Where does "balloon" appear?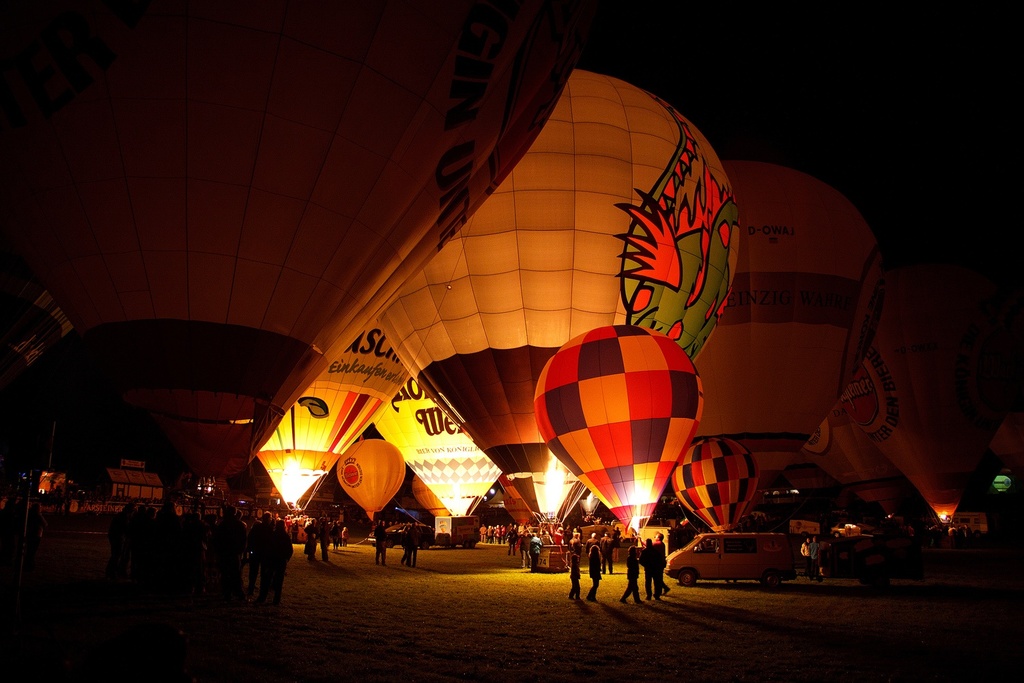
Appears at x1=982, y1=404, x2=1023, y2=462.
